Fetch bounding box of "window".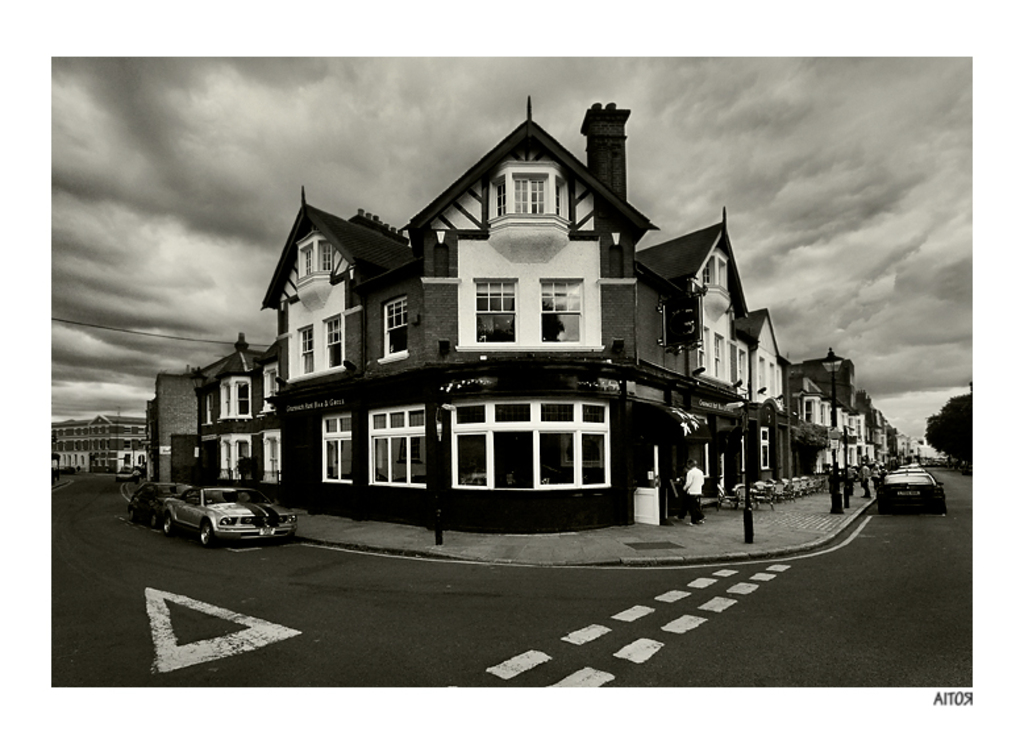
Bbox: <bbox>734, 346, 749, 378</bbox>.
